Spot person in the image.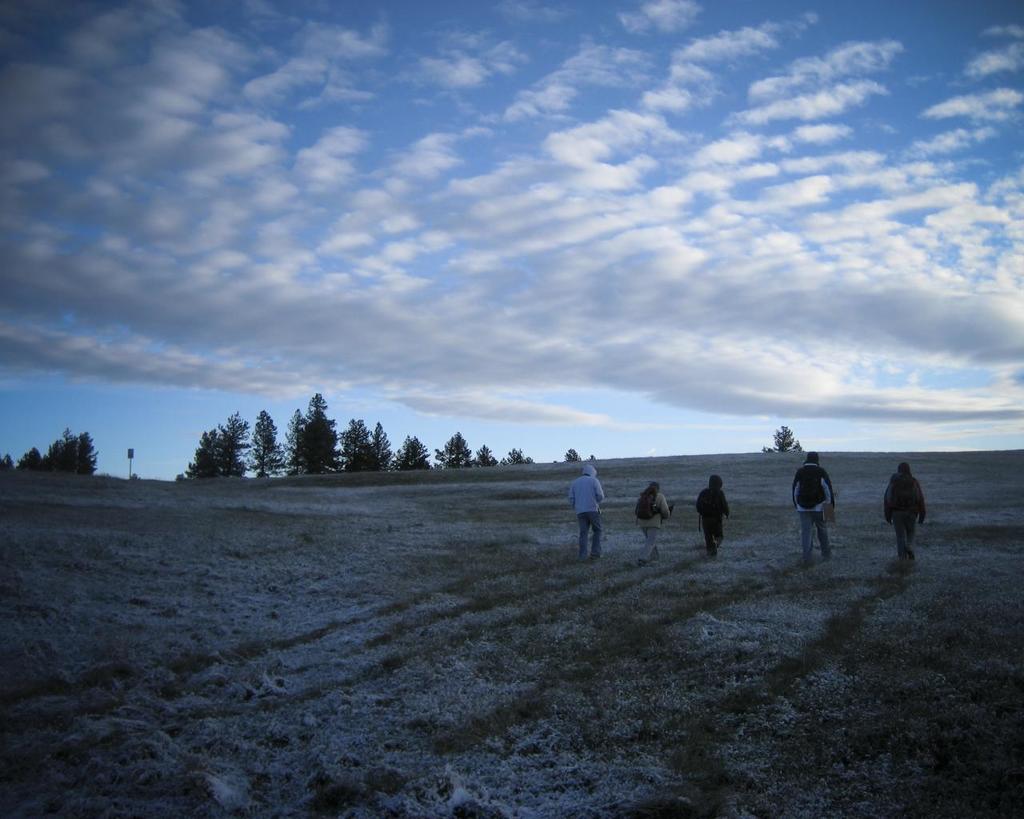
person found at (x1=689, y1=469, x2=730, y2=557).
